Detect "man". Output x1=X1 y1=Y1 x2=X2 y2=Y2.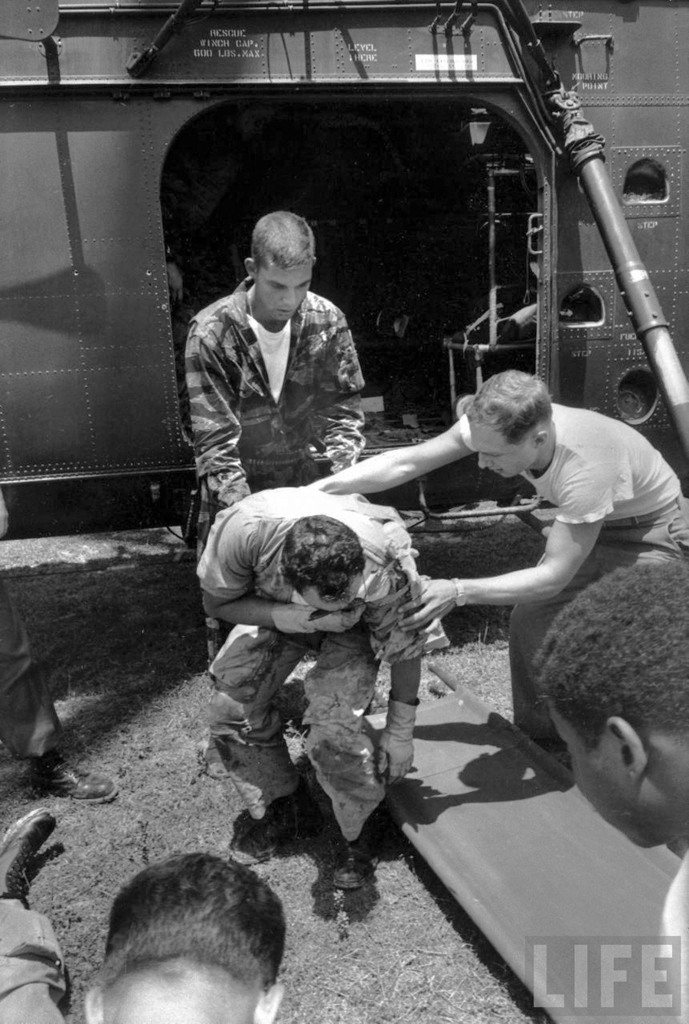
x1=301 y1=367 x2=688 y2=745.
